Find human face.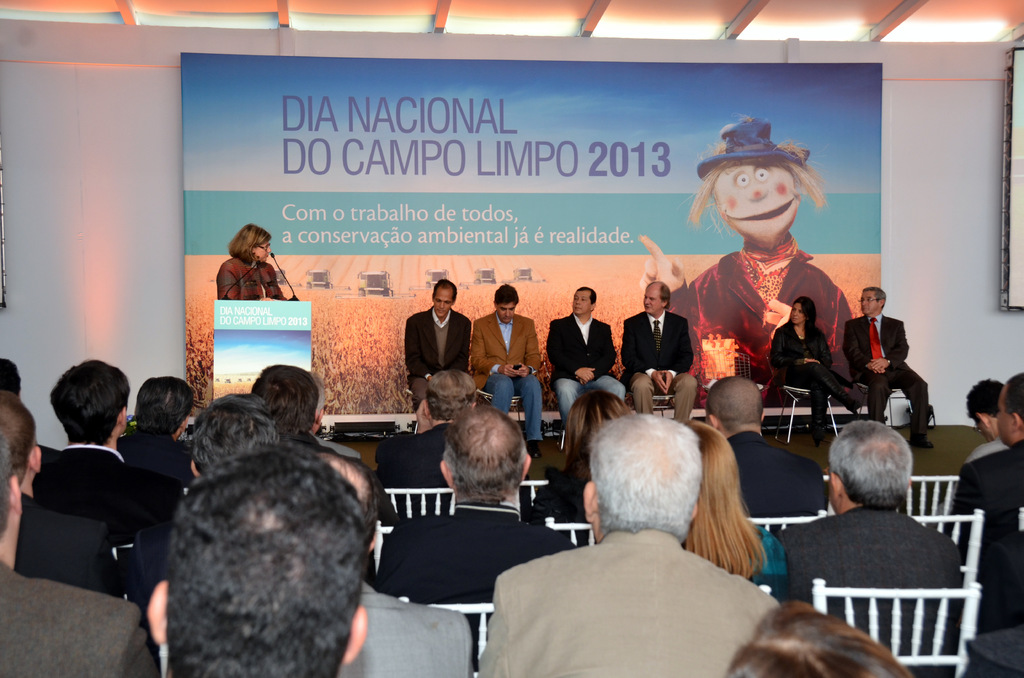
detection(432, 291, 453, 321).
